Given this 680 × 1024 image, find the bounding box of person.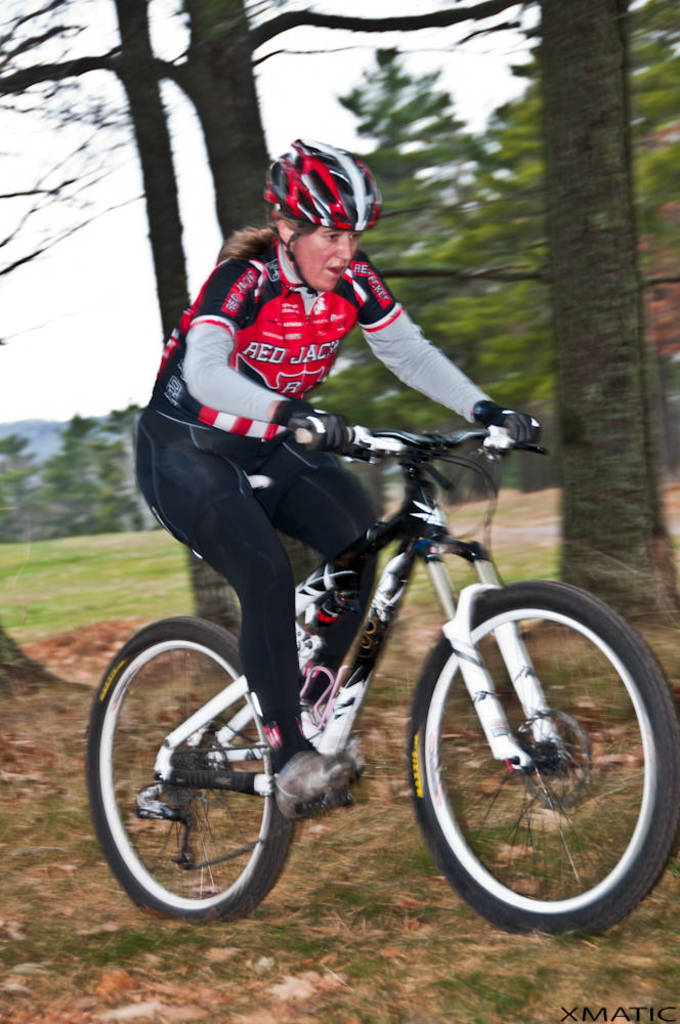
region(138, 139, 540, 817).
